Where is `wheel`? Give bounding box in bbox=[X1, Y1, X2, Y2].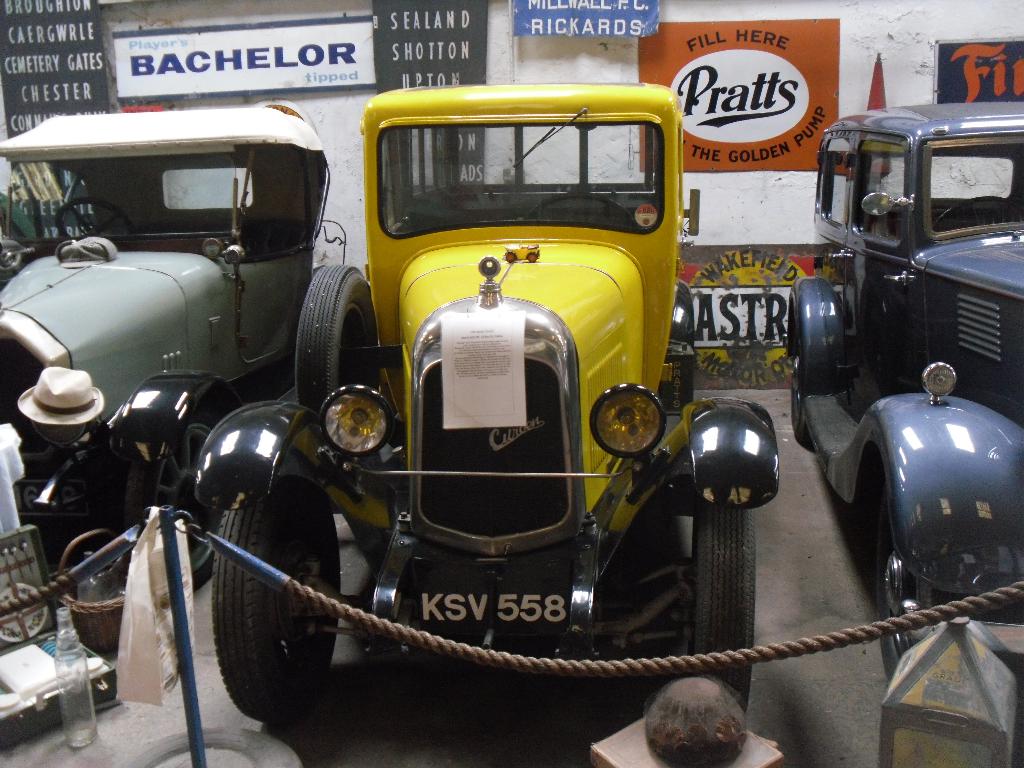
bbox=[118, 405, 229, 597].
